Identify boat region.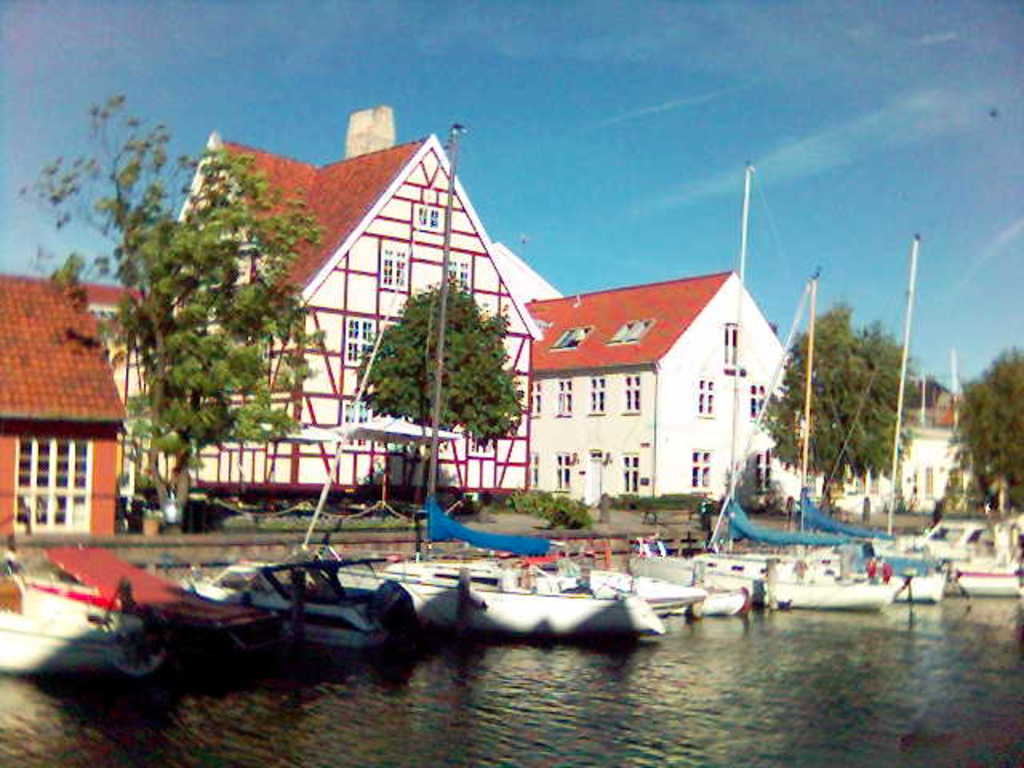
Region: rect(638, 552, 752, 619).
